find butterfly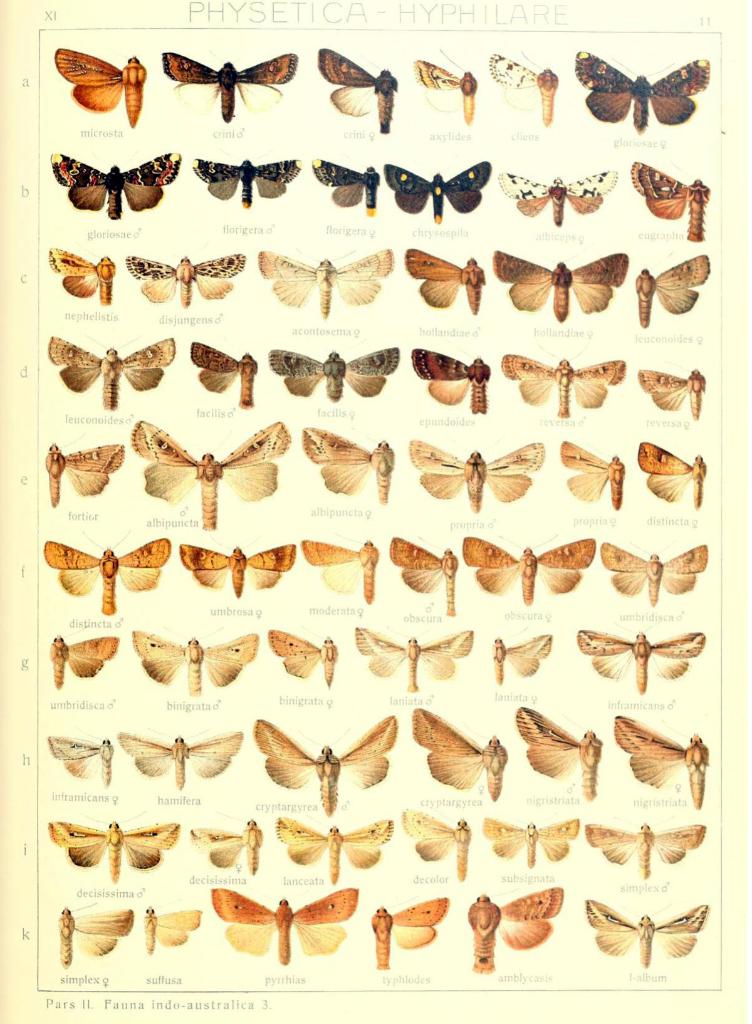
l=573, t=48, r=711, b=136
